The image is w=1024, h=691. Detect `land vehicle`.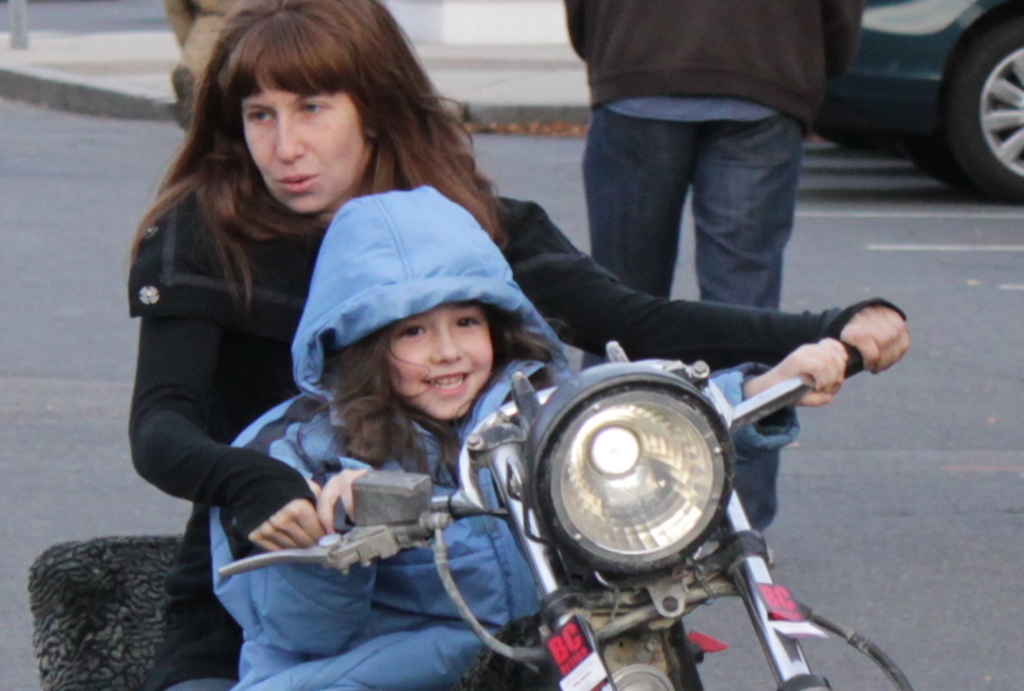
Detection: 809 0 1023 207.
